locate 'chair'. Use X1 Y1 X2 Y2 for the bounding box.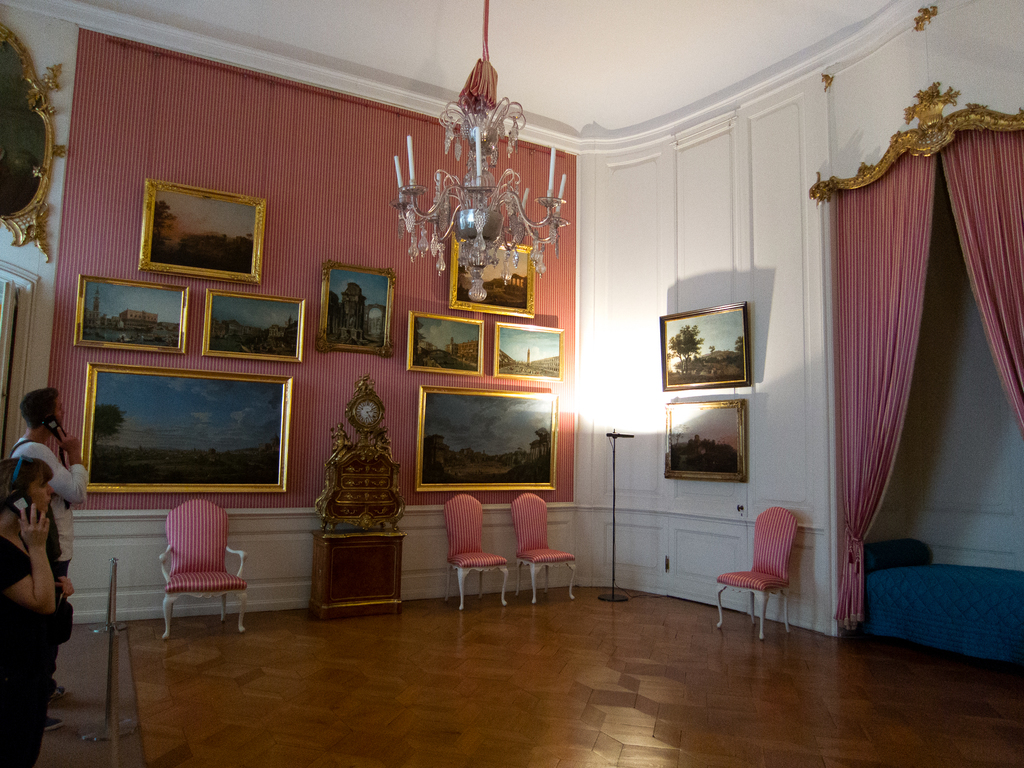
131 506 246 642.
